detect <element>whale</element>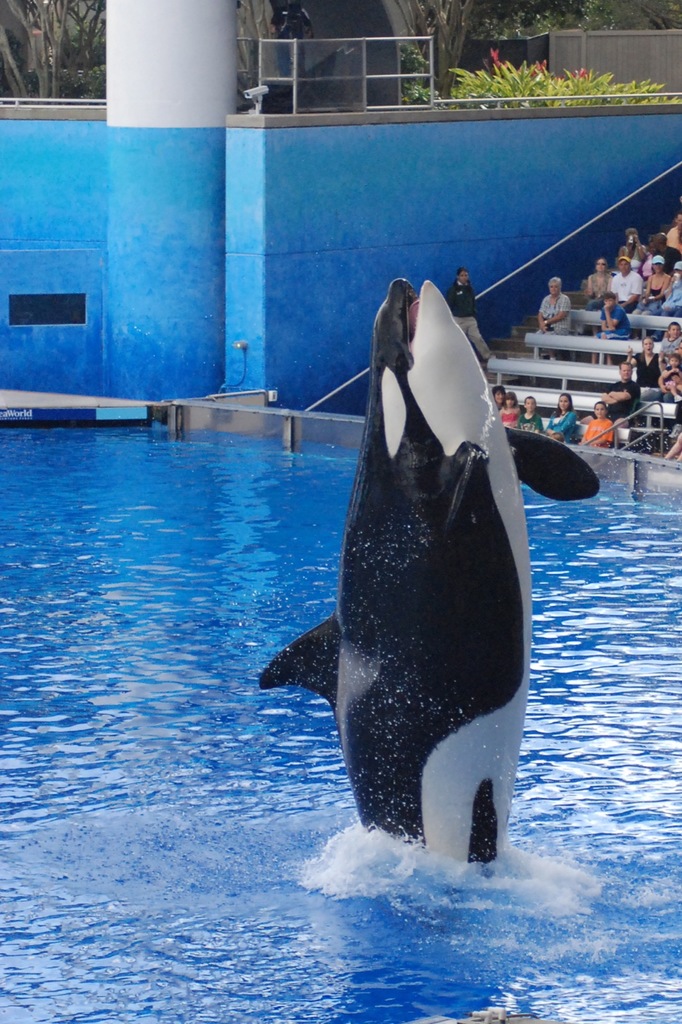
<region>263, 271, 600, 860</region>
